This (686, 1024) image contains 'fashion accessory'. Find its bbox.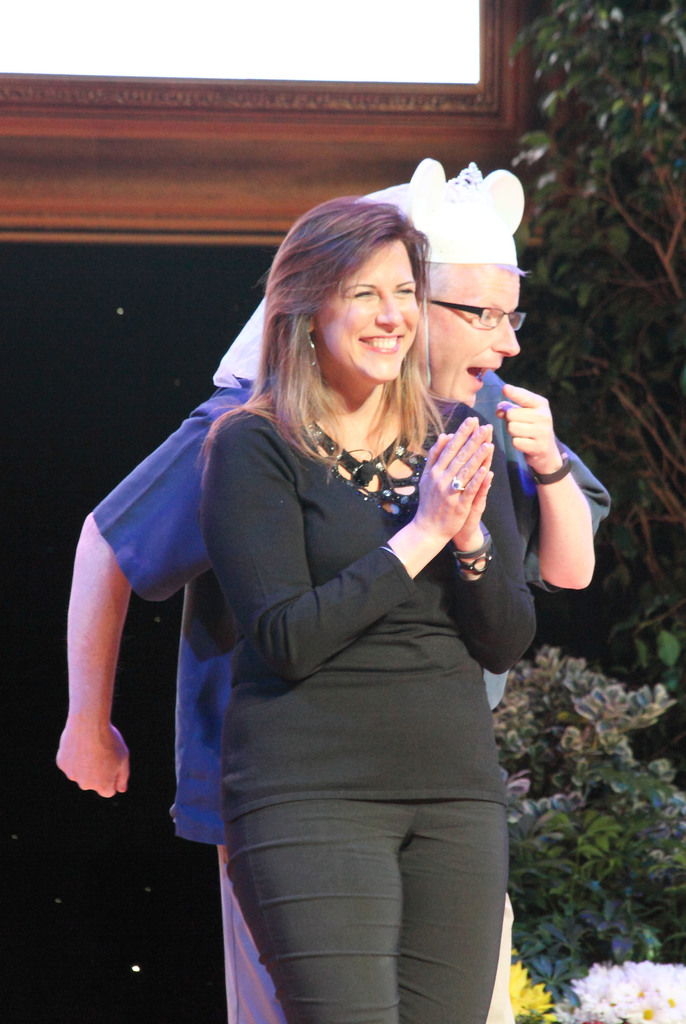
(x1=315, y1=428, x2=420, y2=503).
